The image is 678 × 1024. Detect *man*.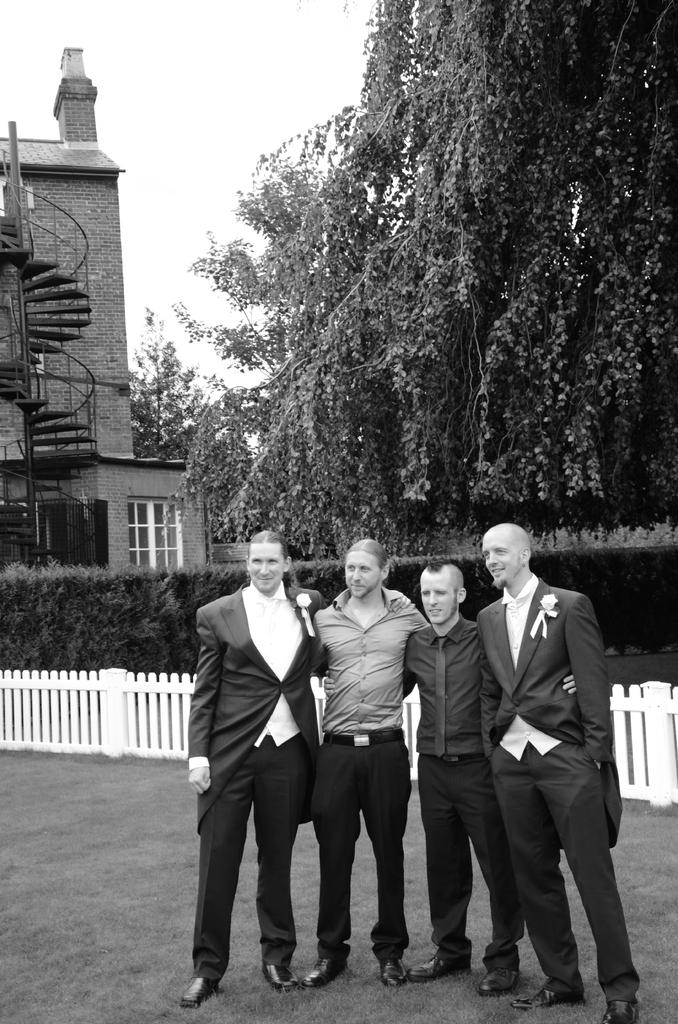
Detection: (401,561,578,996).
